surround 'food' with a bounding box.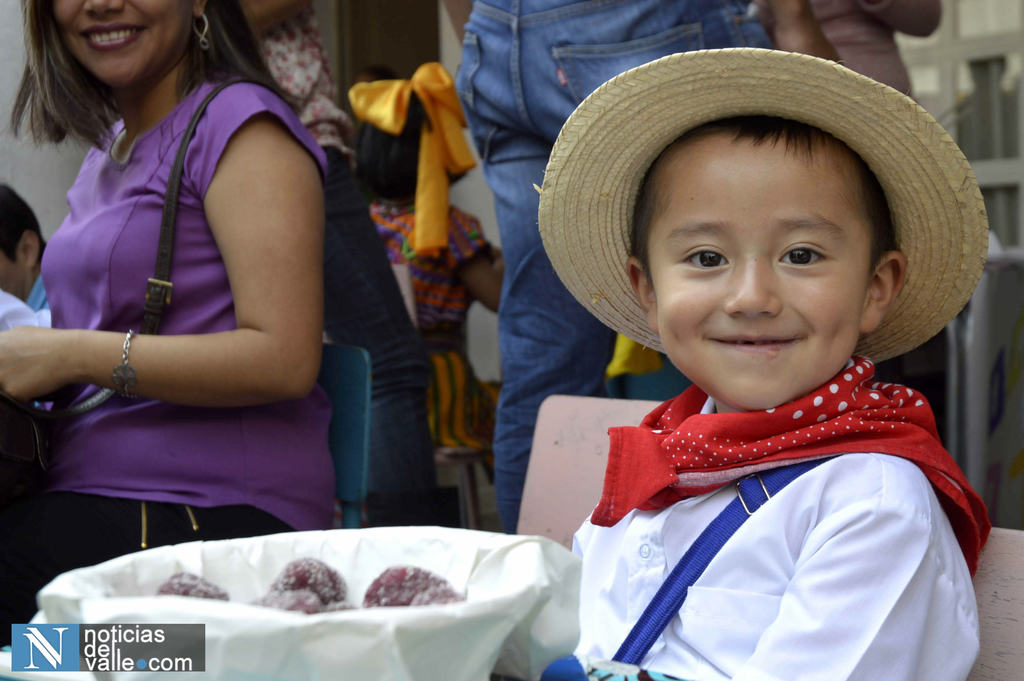
(401, 578, 471, 611).
